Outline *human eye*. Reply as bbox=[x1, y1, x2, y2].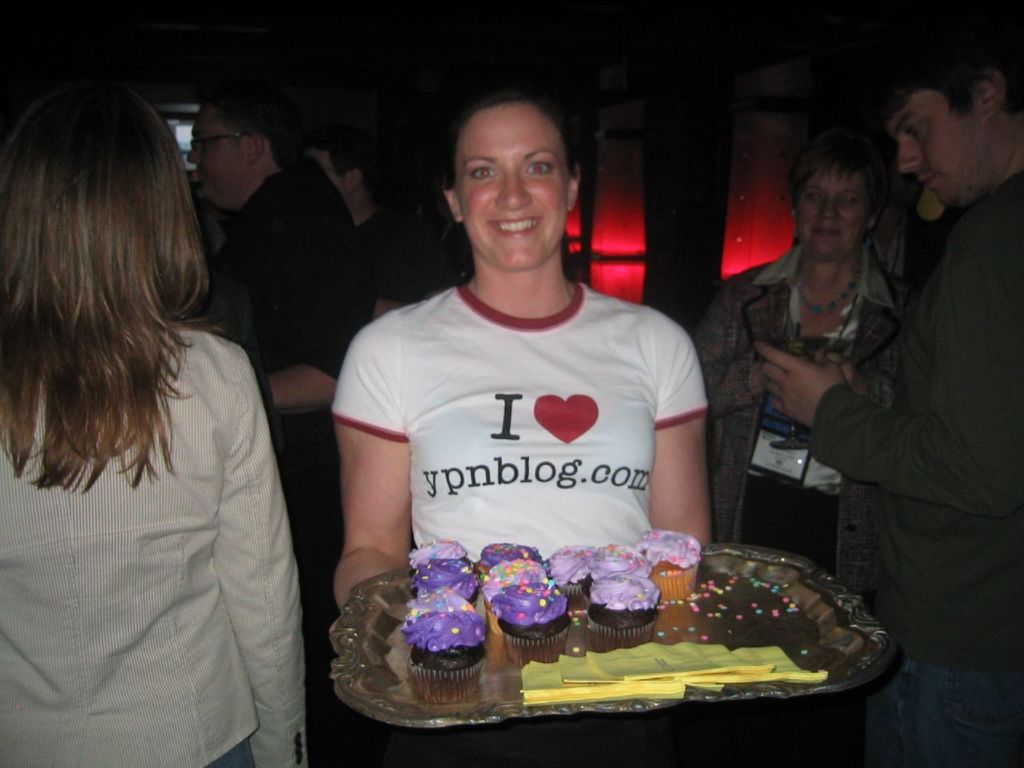
bbox=[462, 157, 506, 186].
